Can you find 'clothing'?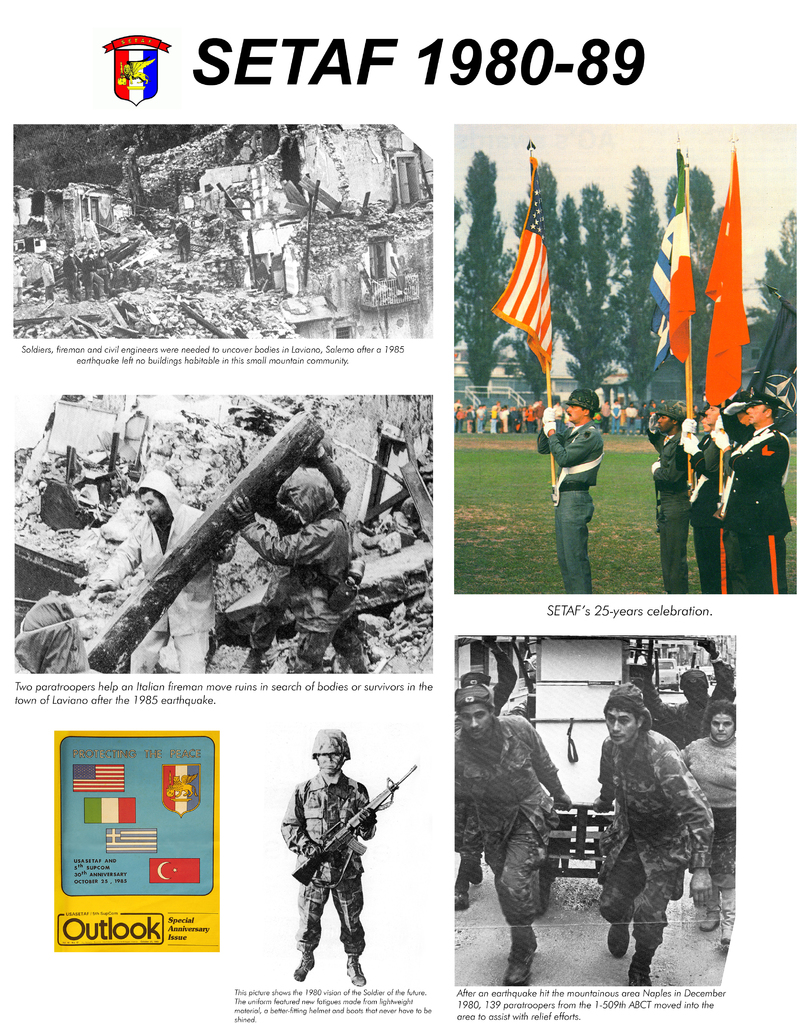
Yes, bounding box: Rect(705, 442, 745, 593).
